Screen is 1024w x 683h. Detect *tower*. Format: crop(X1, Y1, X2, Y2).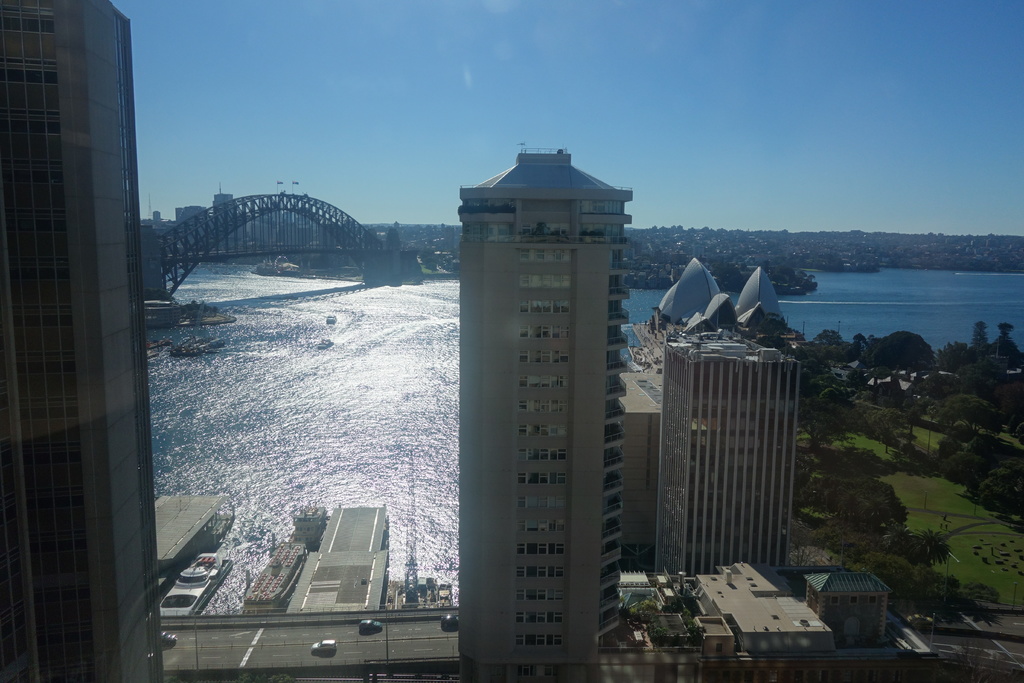
crop(660, 335, 791, 572).
